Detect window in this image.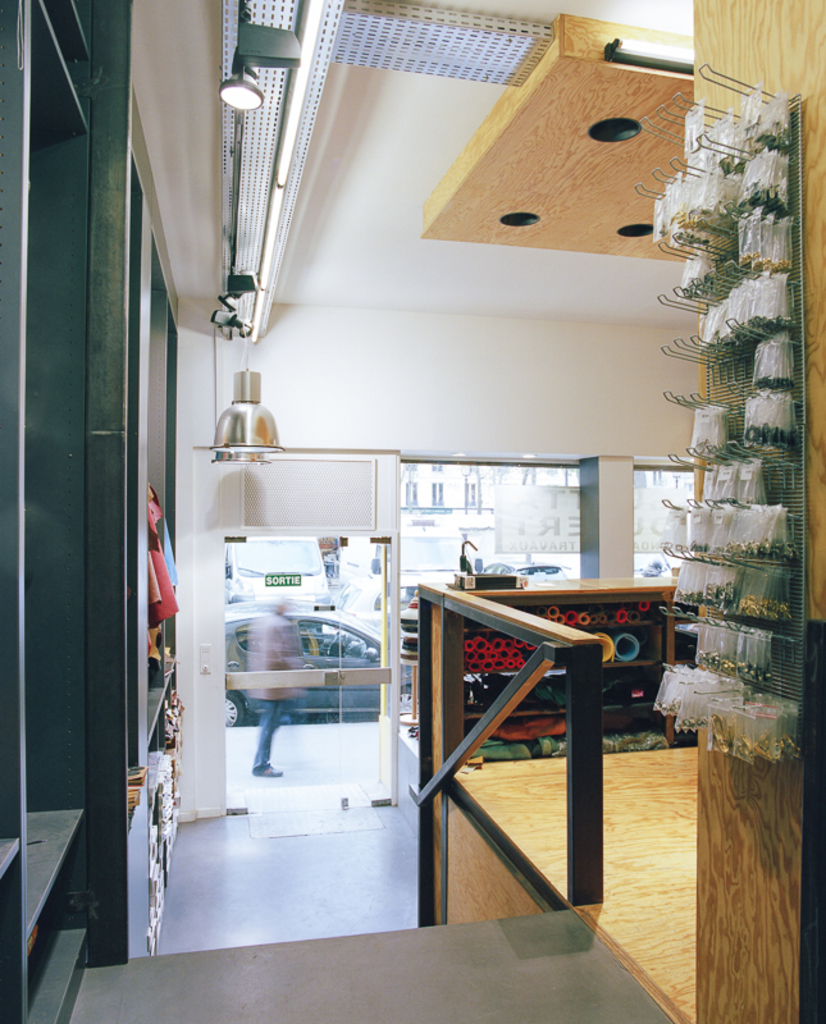
Detection: (x1=398, y1=461, x2=583, y2=795).
